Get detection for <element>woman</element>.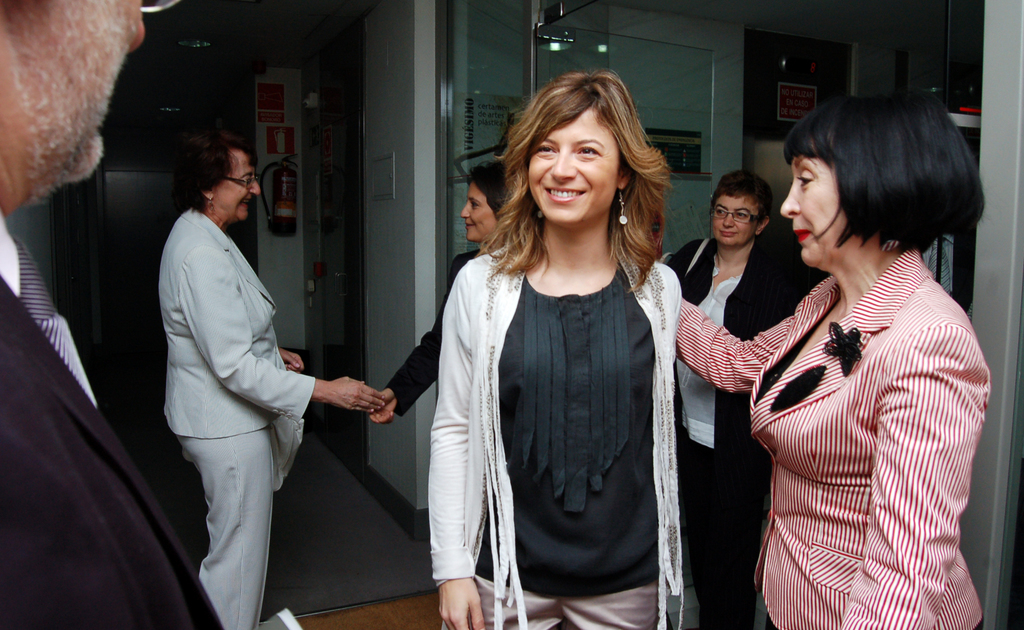
Detection: Rect(650, 169, 808, 629).
